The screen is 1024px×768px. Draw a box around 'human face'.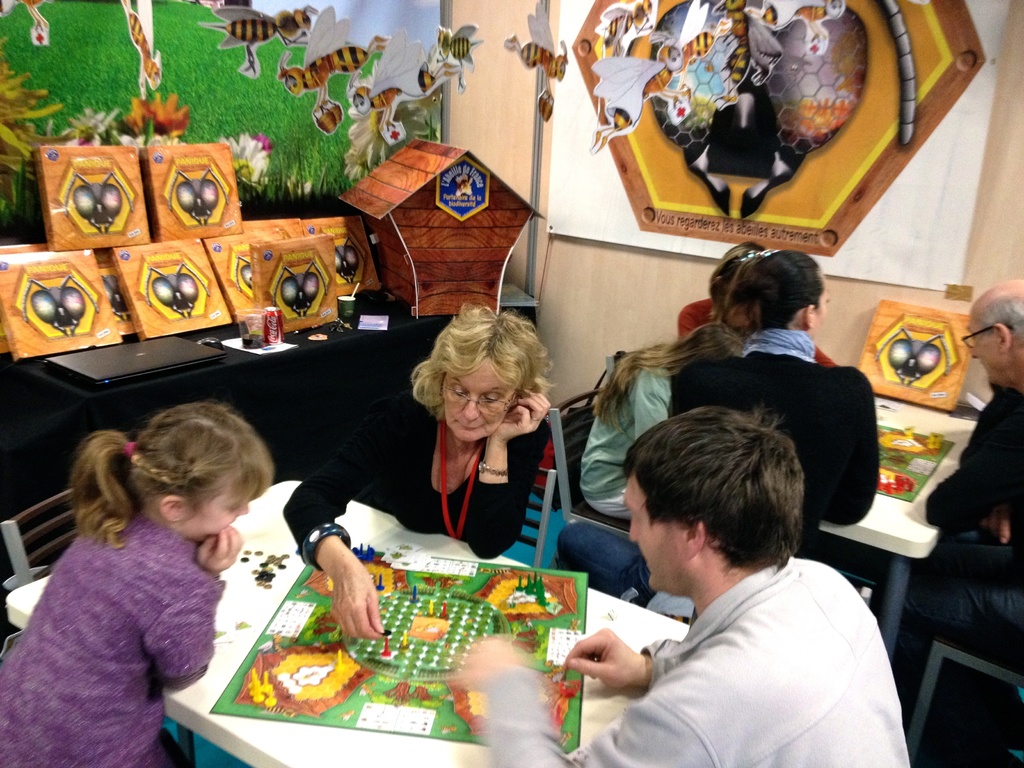
box=[185, 476, 248, 538].
